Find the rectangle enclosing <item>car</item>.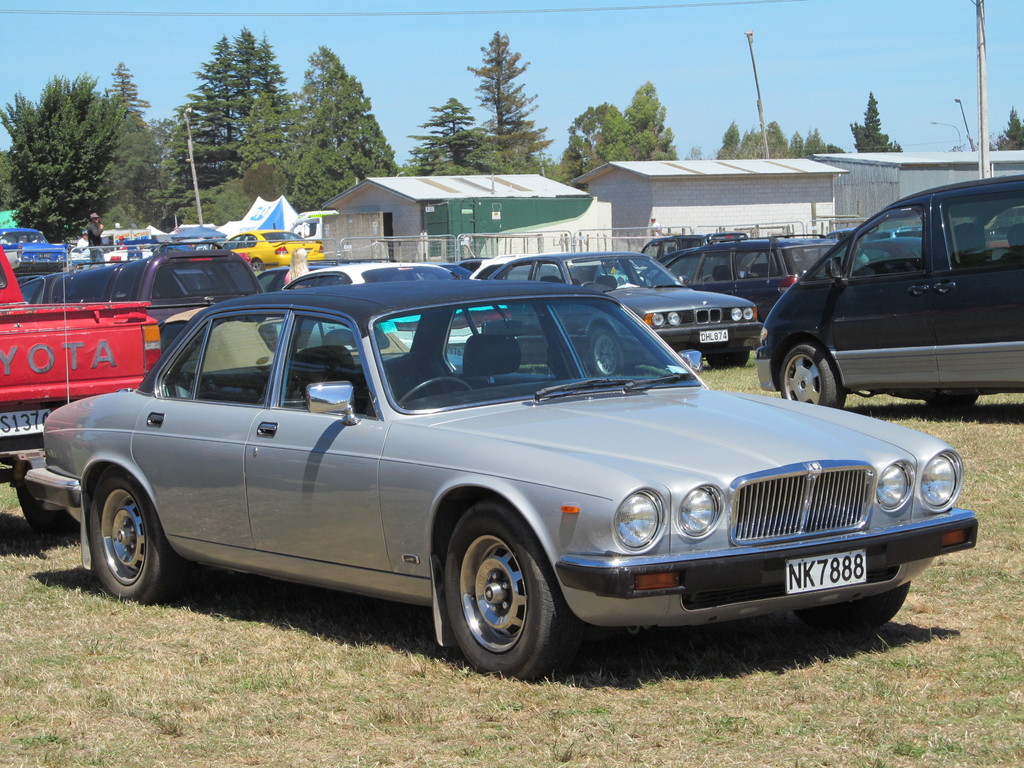
(216, 225, 331, 281).
